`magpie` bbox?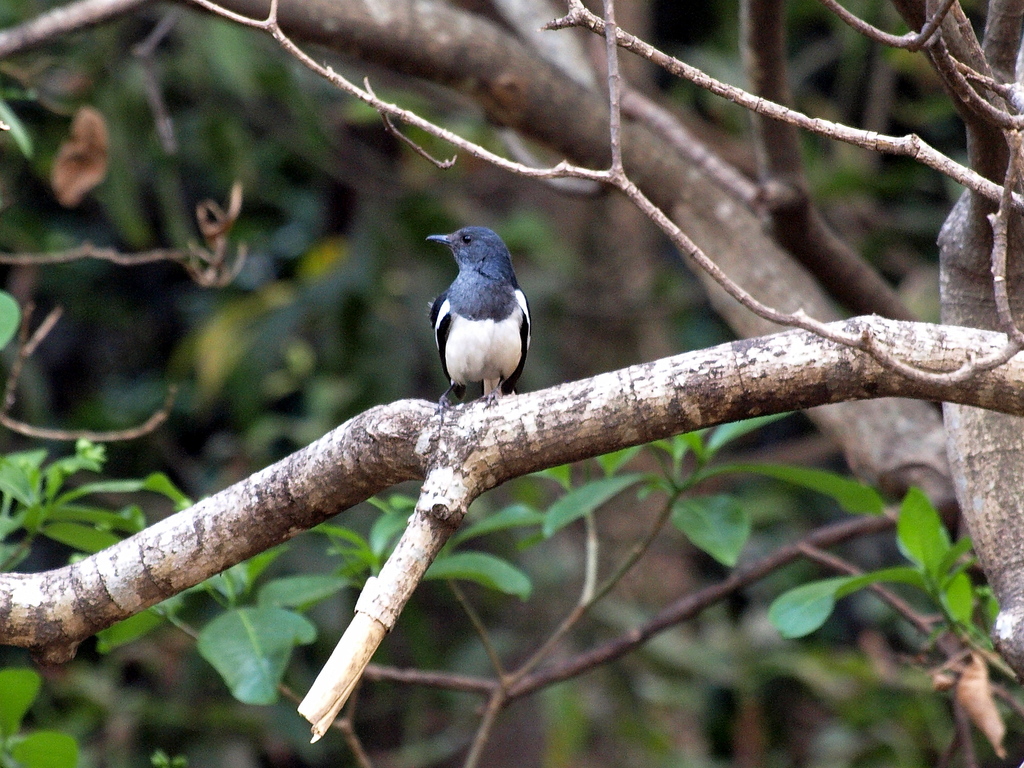
(410,215,541,418)
